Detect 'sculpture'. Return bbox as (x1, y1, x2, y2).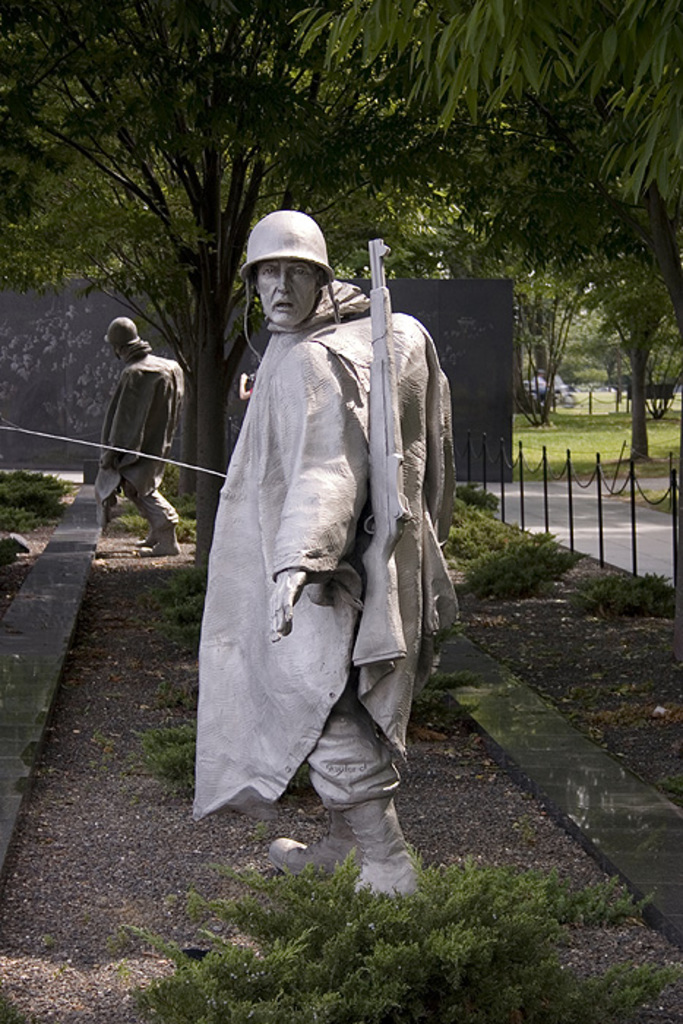
(86, 316, 184, 563).
